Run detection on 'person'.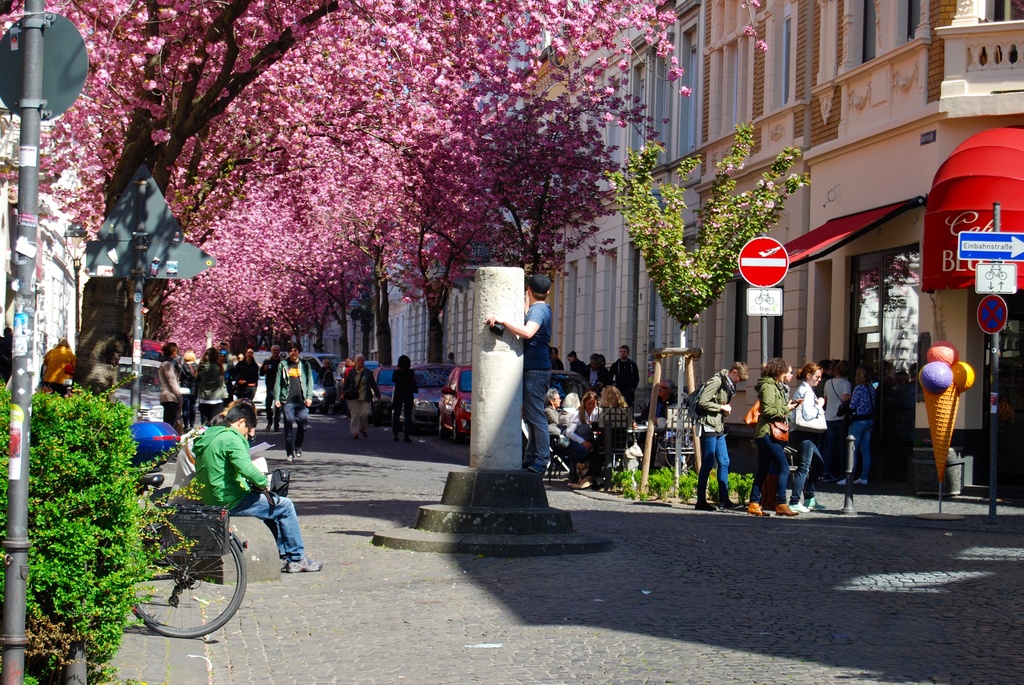
Result: BBox(342, 357, 385, 436).
